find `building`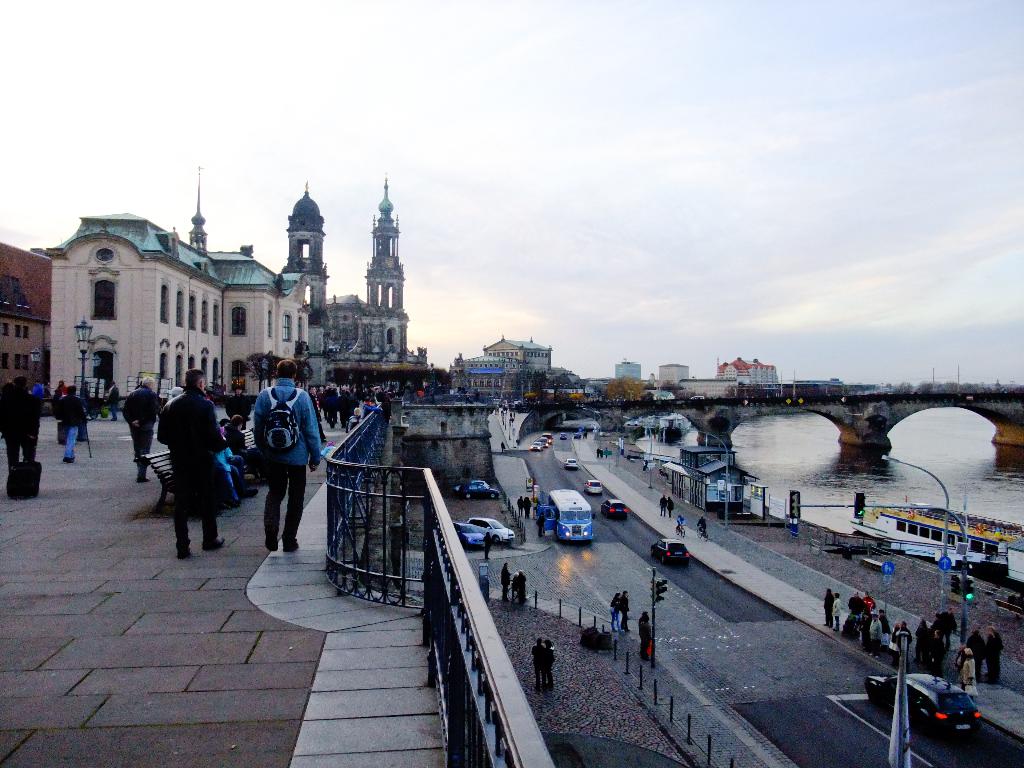
<box>44,214,307,398</box>
